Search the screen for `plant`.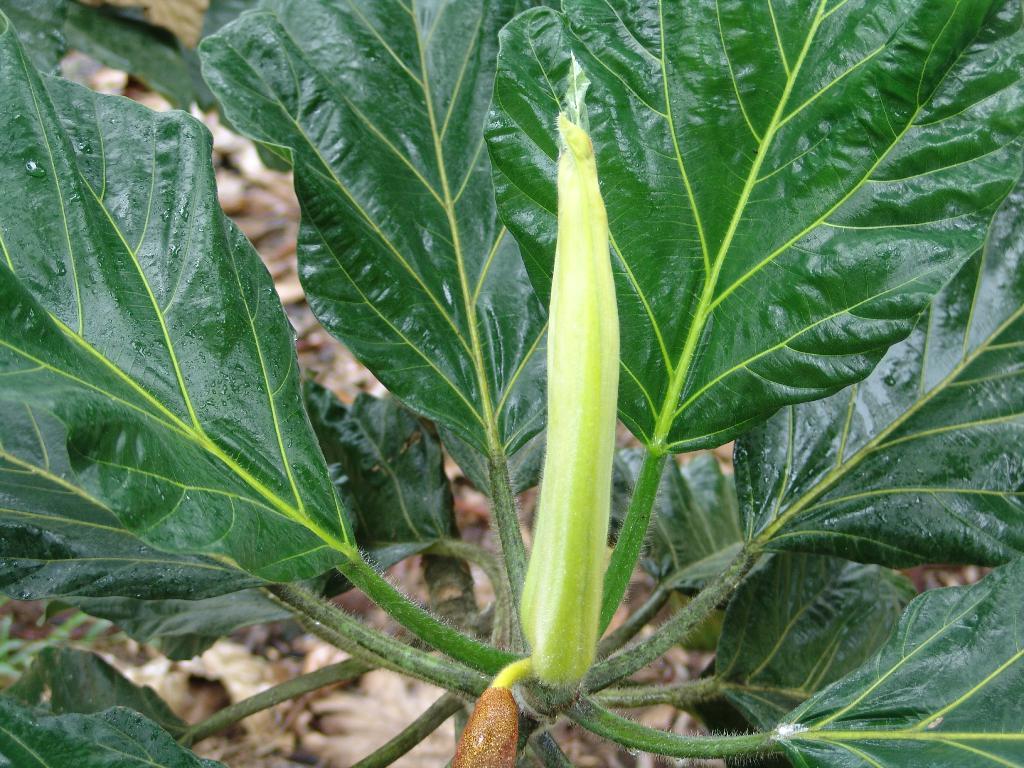
Found at x1=11, y1=19, x2=1023, y2=755.
